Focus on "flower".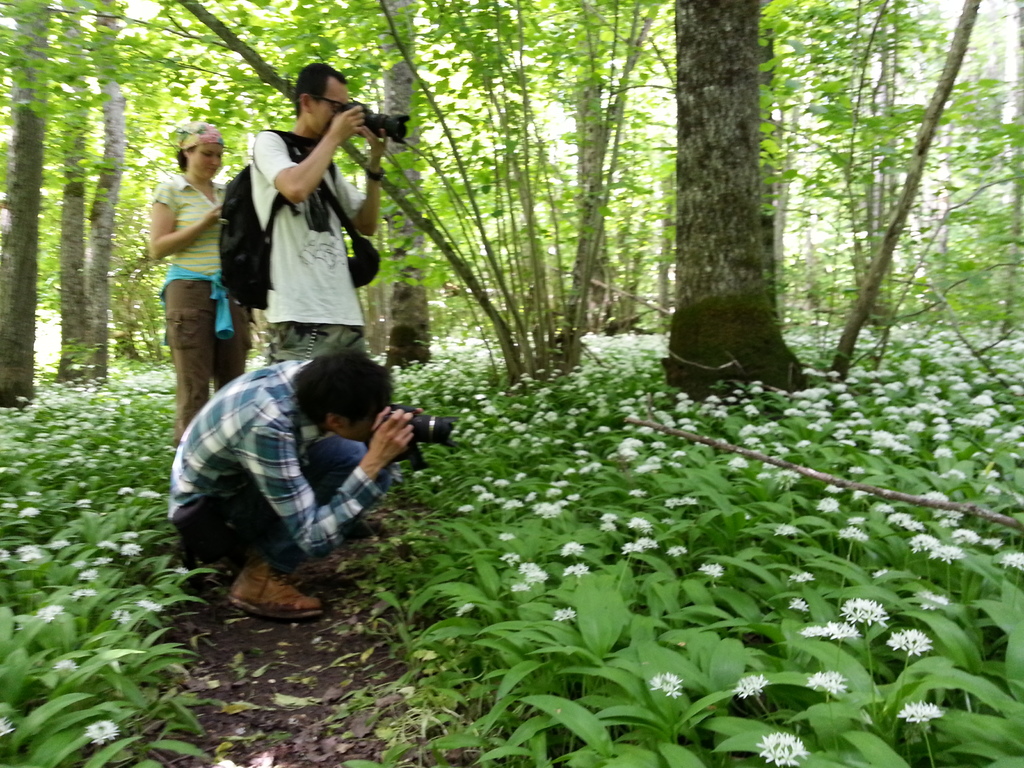
Focused at 800, 621, 858, 643.
